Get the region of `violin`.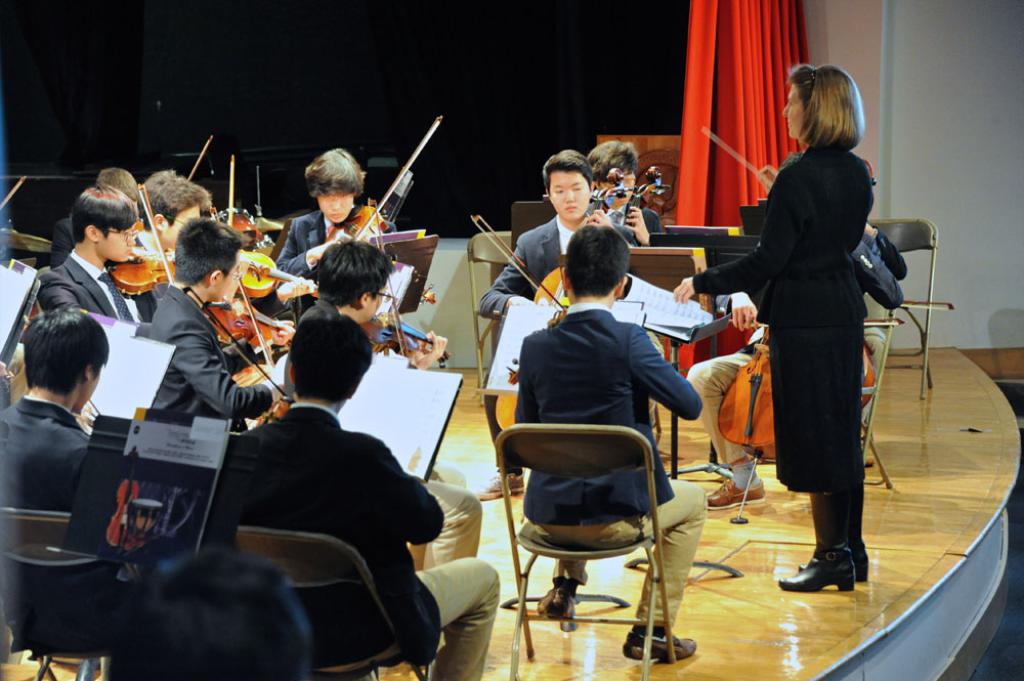
{"x1": 715, "y1": 160, "x2": 907, "y2": 527}.
